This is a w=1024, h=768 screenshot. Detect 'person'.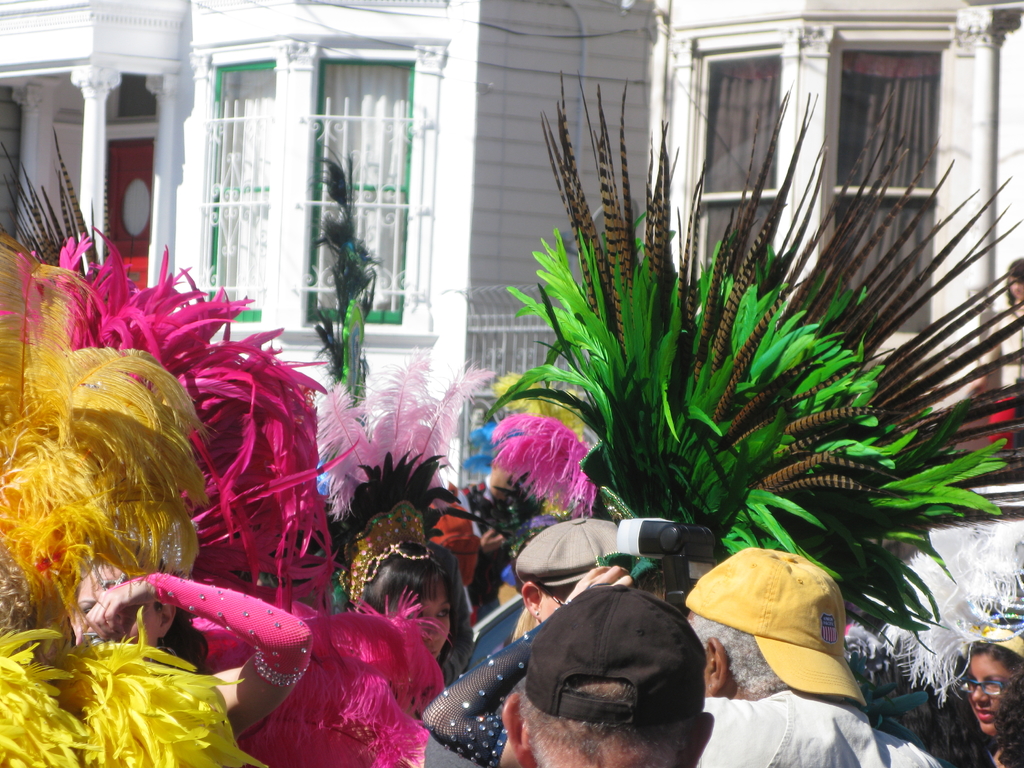
(938,616,1023,767).
